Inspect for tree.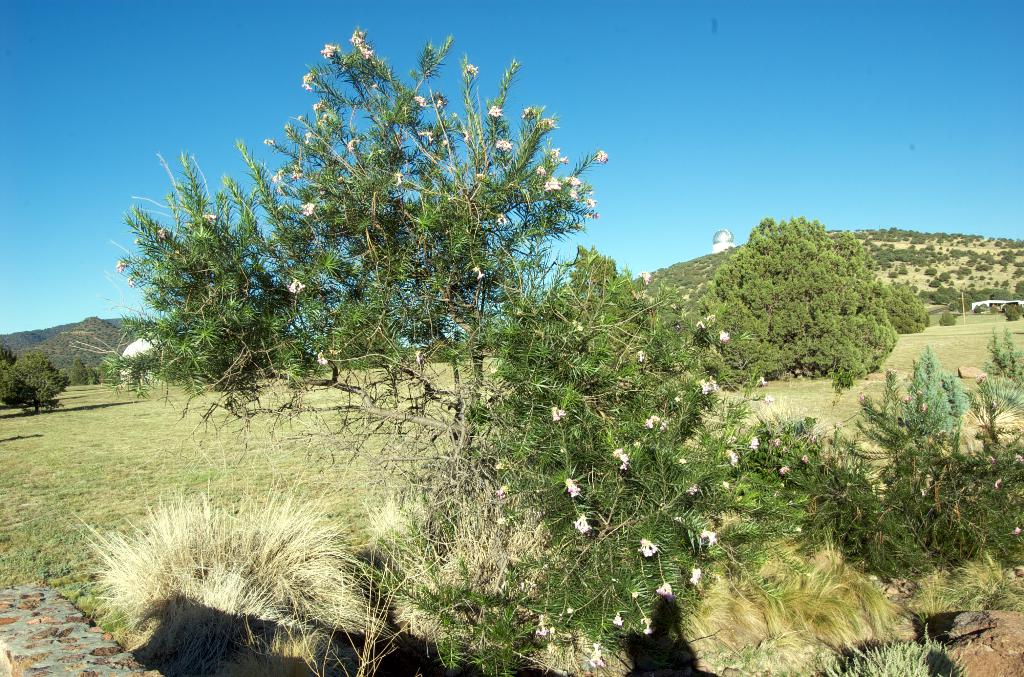
Inspection: select_region(687, 220, 895, 404).
